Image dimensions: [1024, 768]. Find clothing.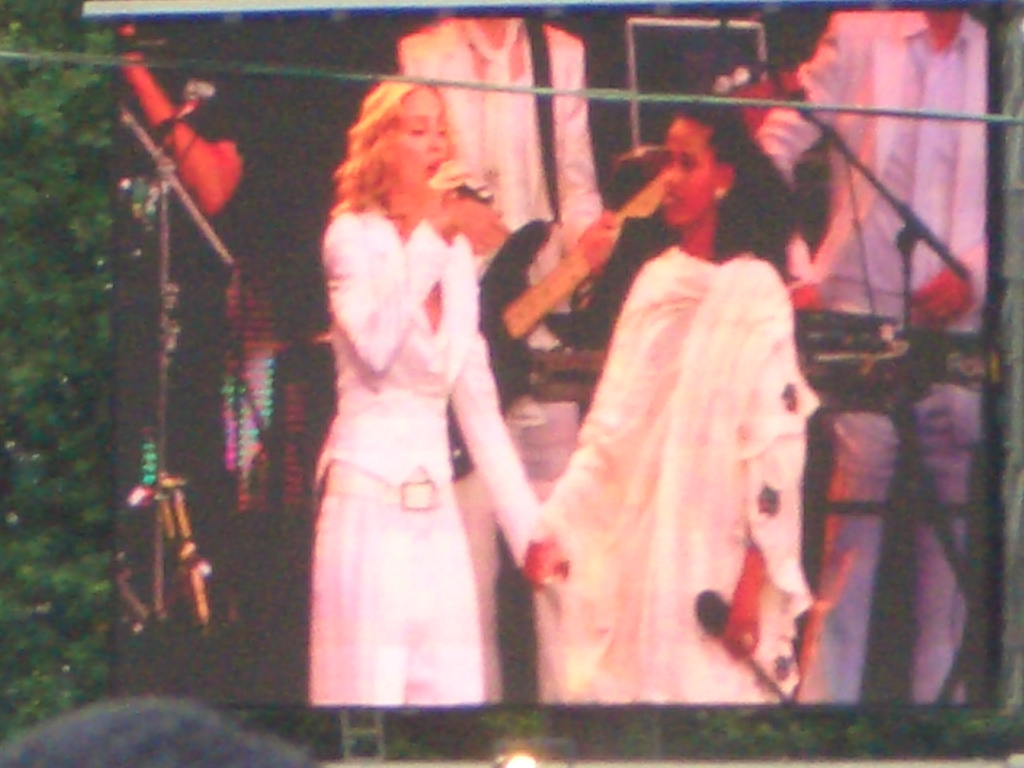
l=394, t=16, r=611, b=344.
